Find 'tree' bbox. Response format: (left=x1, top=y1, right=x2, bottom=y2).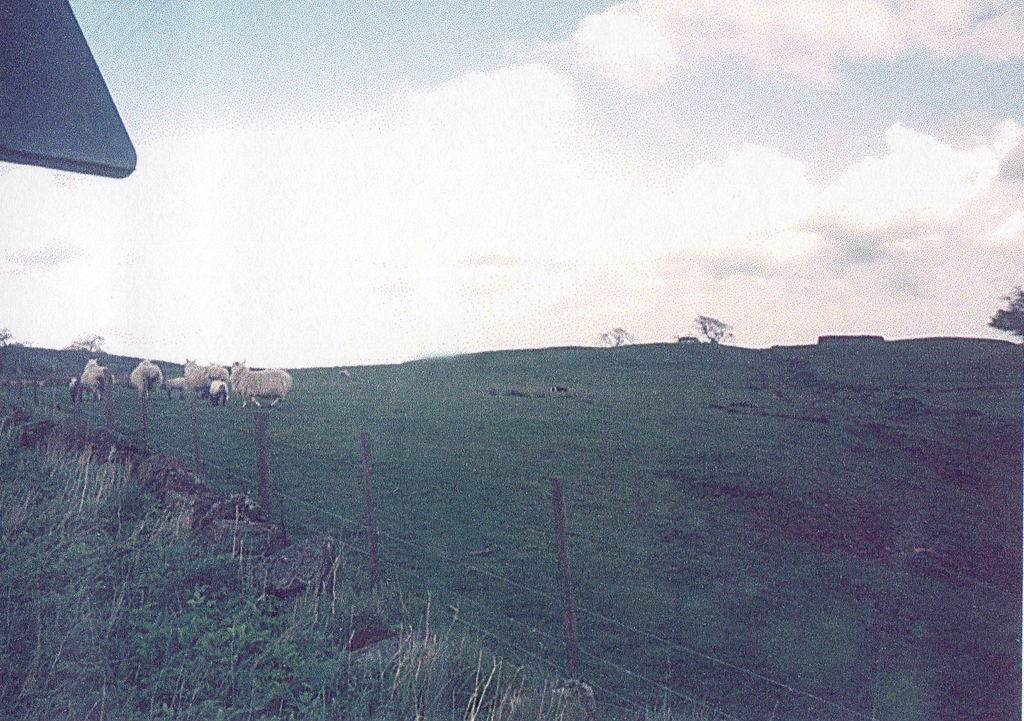
(left=601, top=327, right=641, bottom=347).
